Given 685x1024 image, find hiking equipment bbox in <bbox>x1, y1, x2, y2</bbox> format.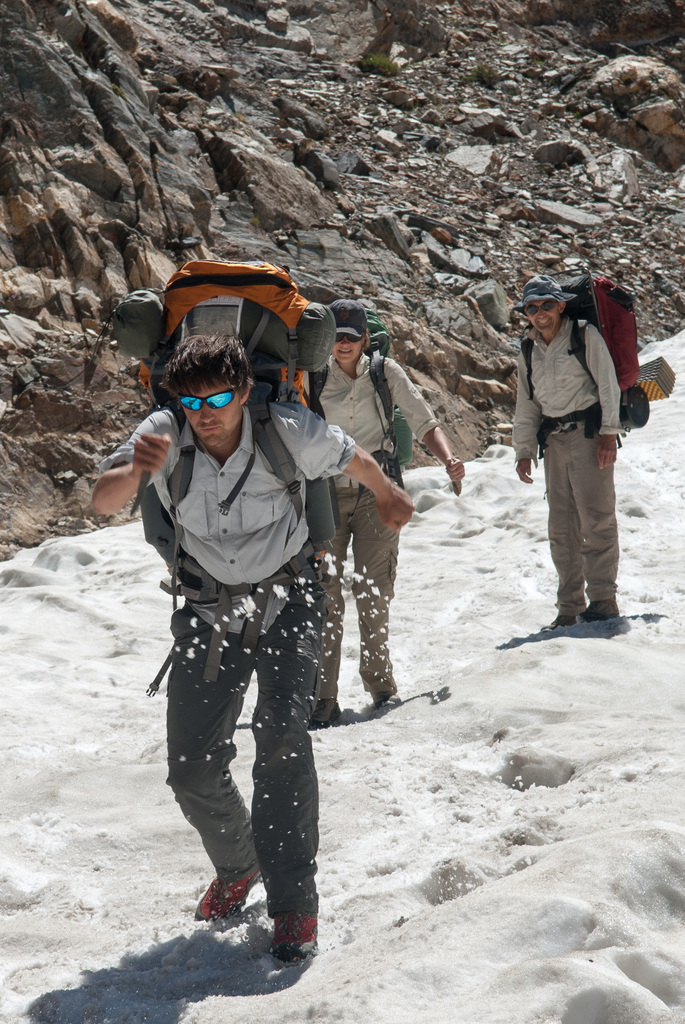
<bbox>300, 302, 423, 496</bbox>.
